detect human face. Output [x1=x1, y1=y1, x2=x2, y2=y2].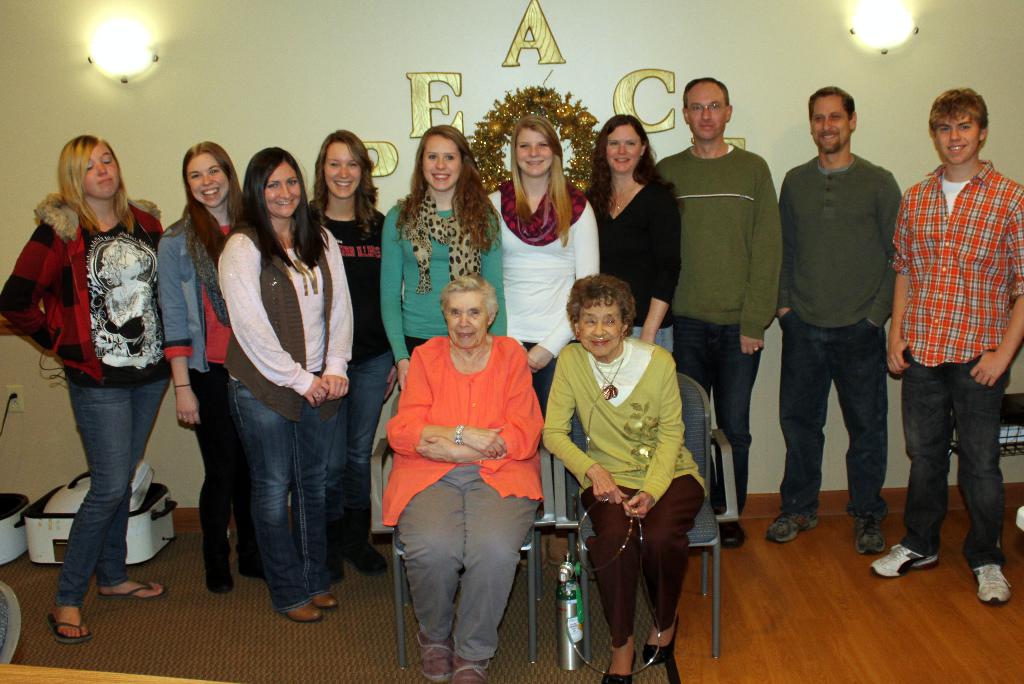
[x1=687, y1=79, x2=731, y2=133].
